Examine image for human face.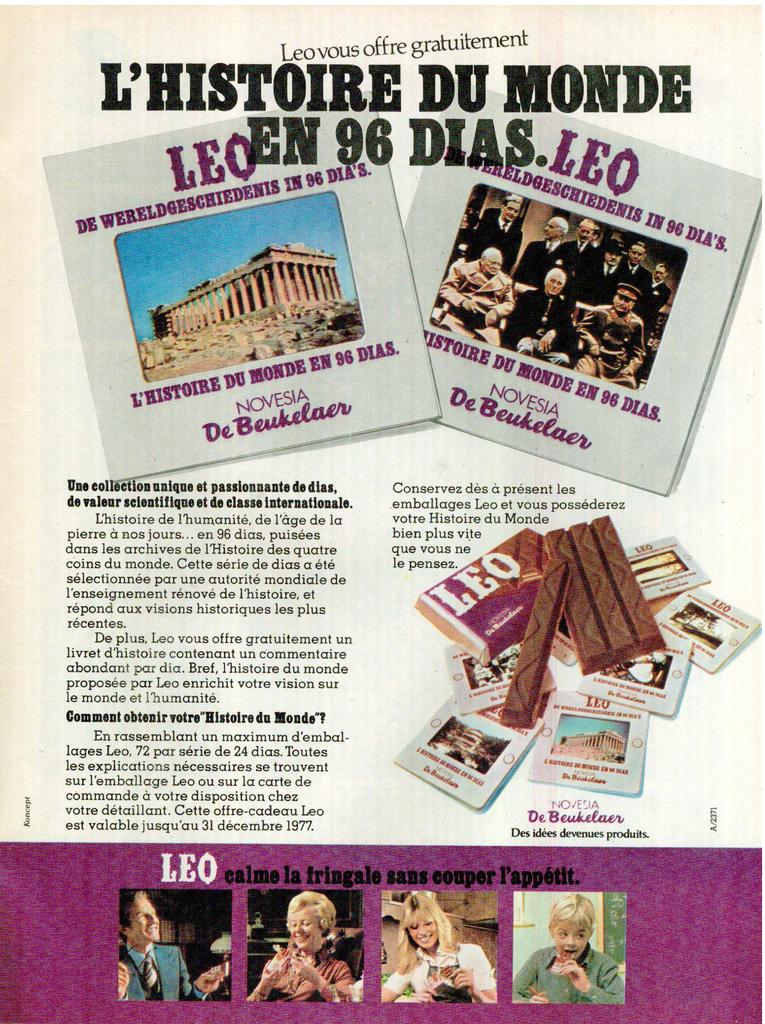
Examination result: bbox(609, 287, 636, 314).
